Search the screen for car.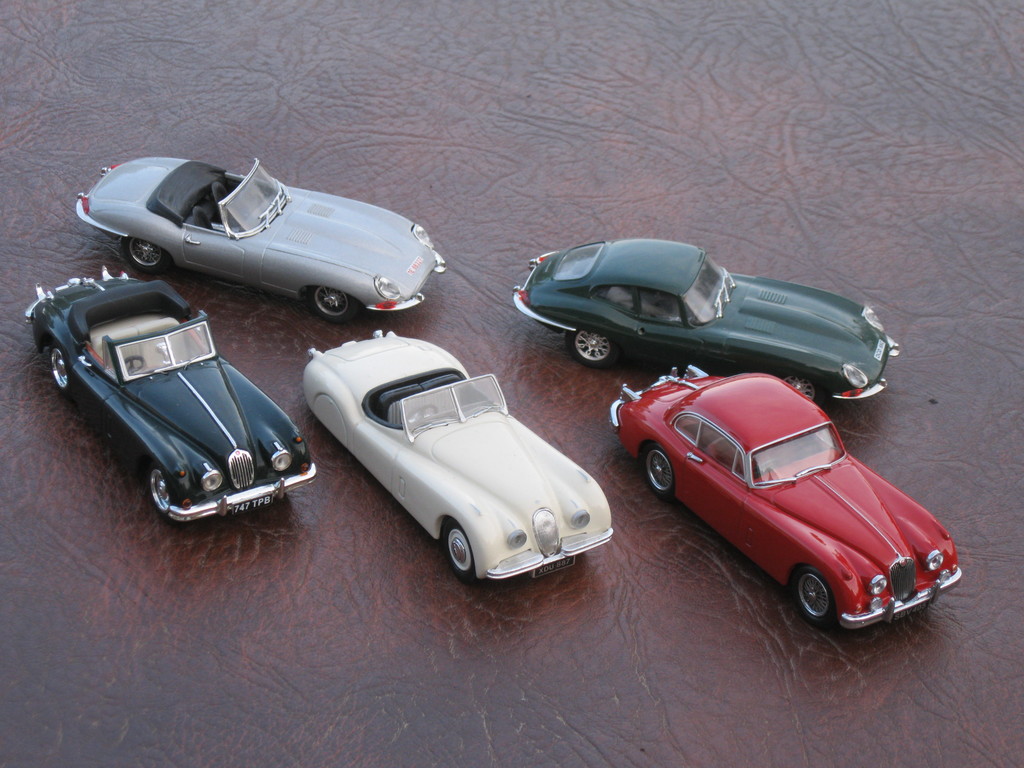
Found at (23,261,316,519).
